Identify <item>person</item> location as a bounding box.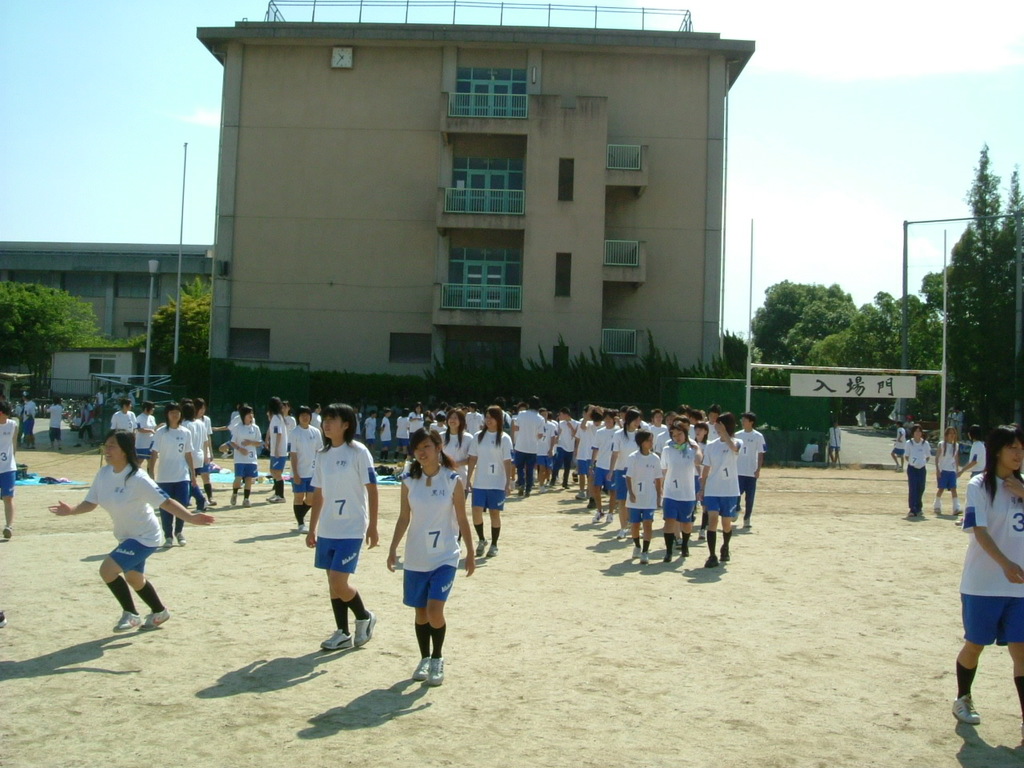
<bbox>656, 414, 710, 558</bbox>.
